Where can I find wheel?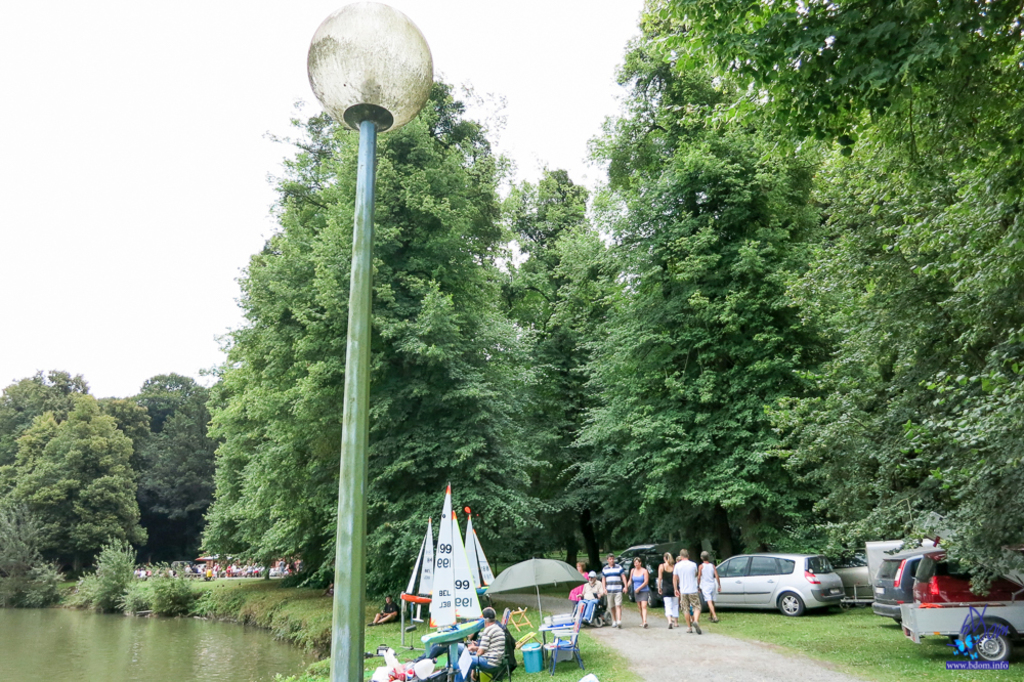
You can find it at (645, 594, 658, 608).
